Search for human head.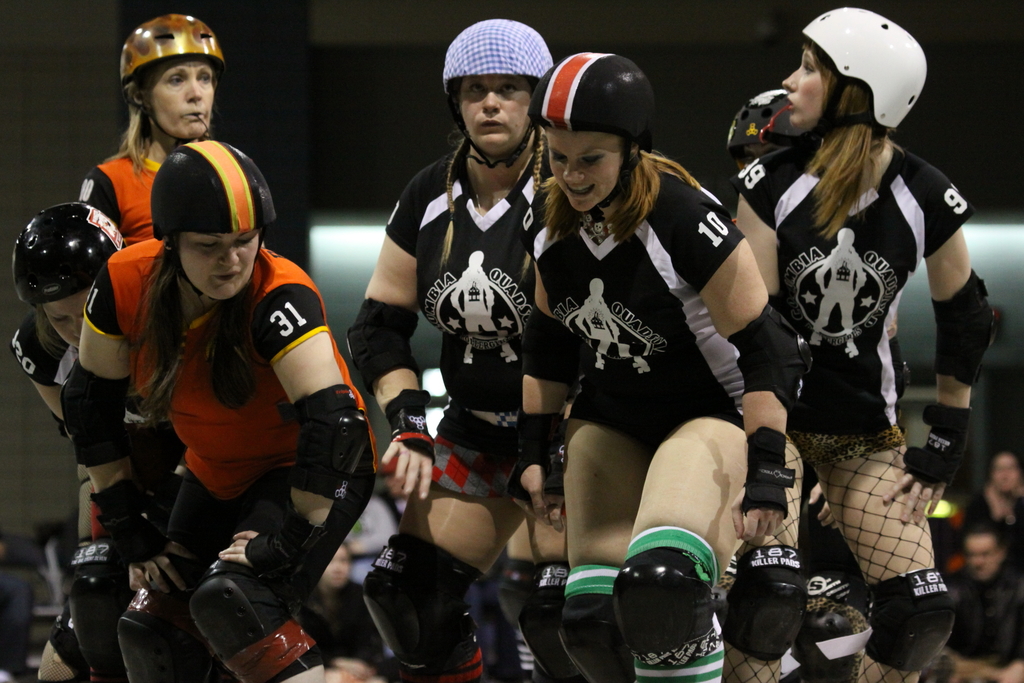
Found at {"left": 119, "top": 14, "right": 228, "bottom": 135}.
